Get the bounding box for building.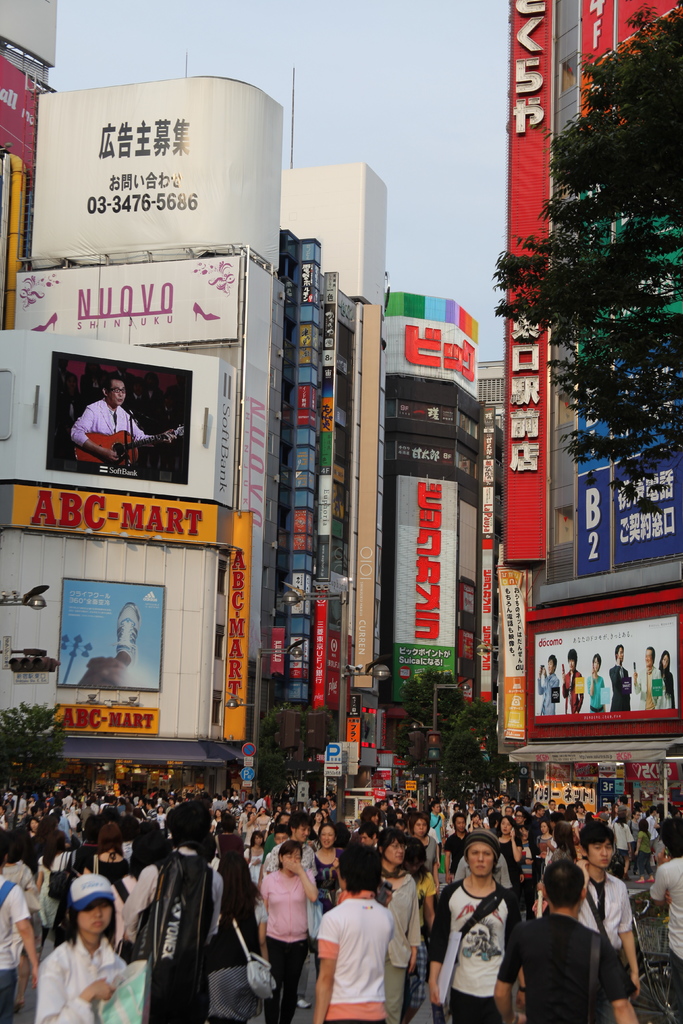
Rect(509, 0, 682, 804).
